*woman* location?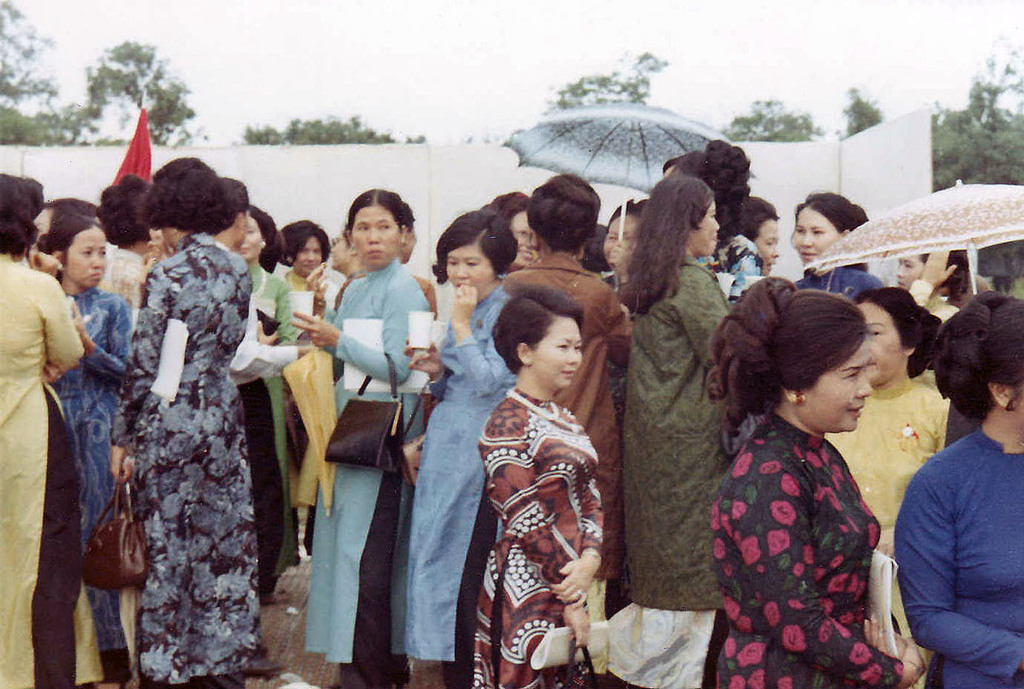
bbox(666, 145, 763, 300)
